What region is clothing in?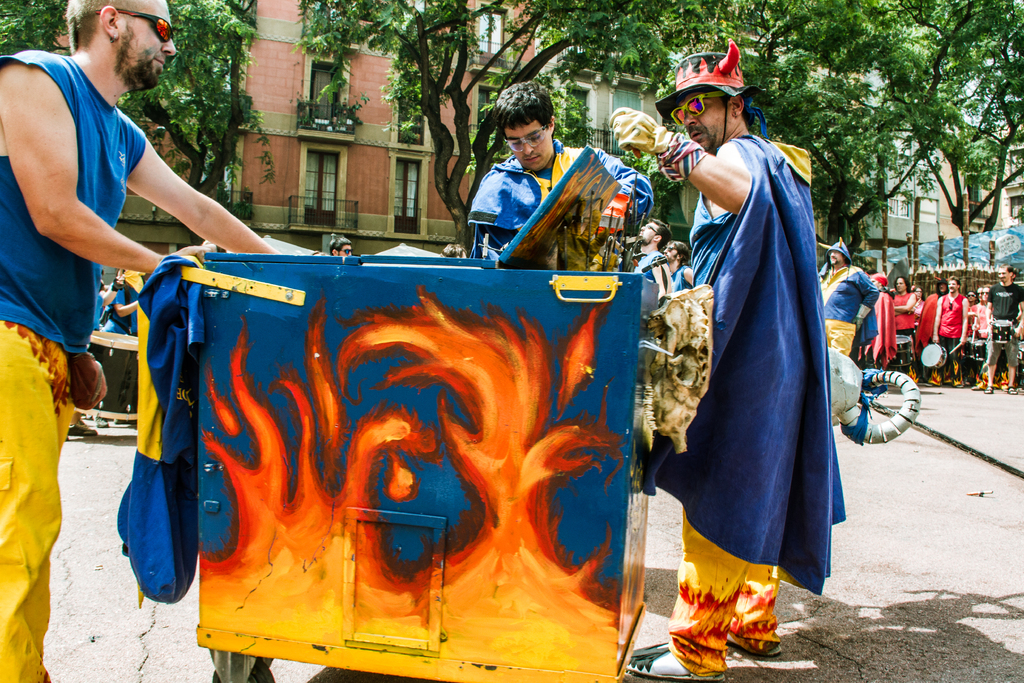
select_region(0, 28, 156, 682).
